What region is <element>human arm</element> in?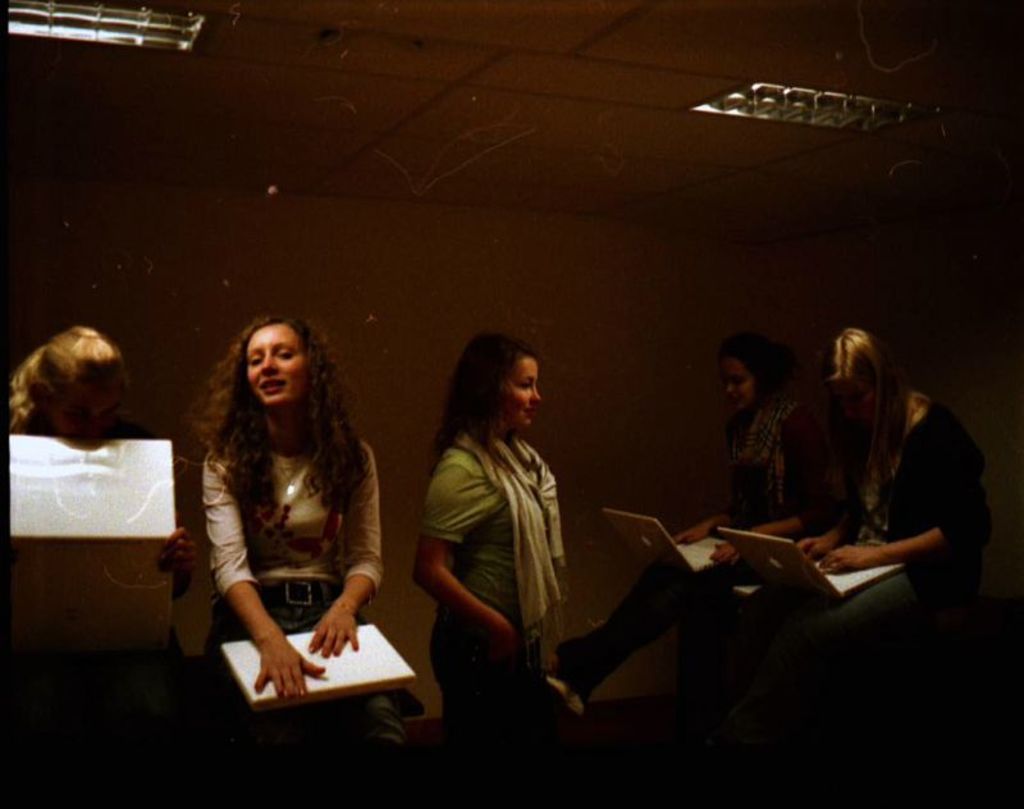
rect(415, 458, 515, 649).
